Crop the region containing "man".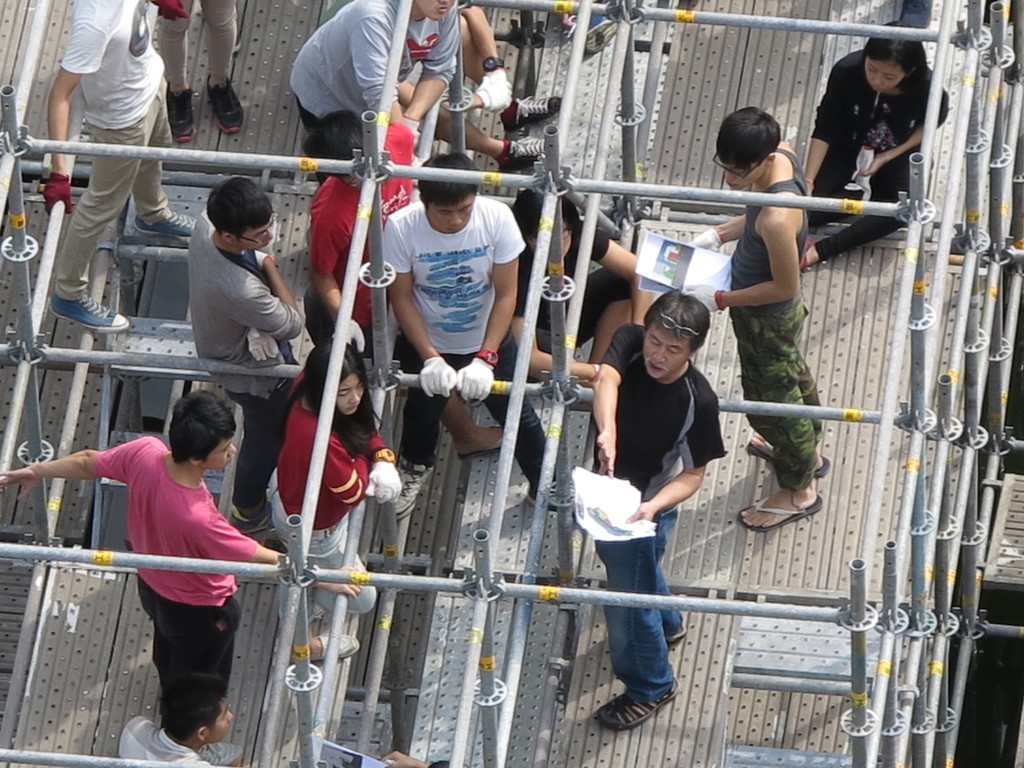
Crop region: bbox=(287, 0, 457, 180).
